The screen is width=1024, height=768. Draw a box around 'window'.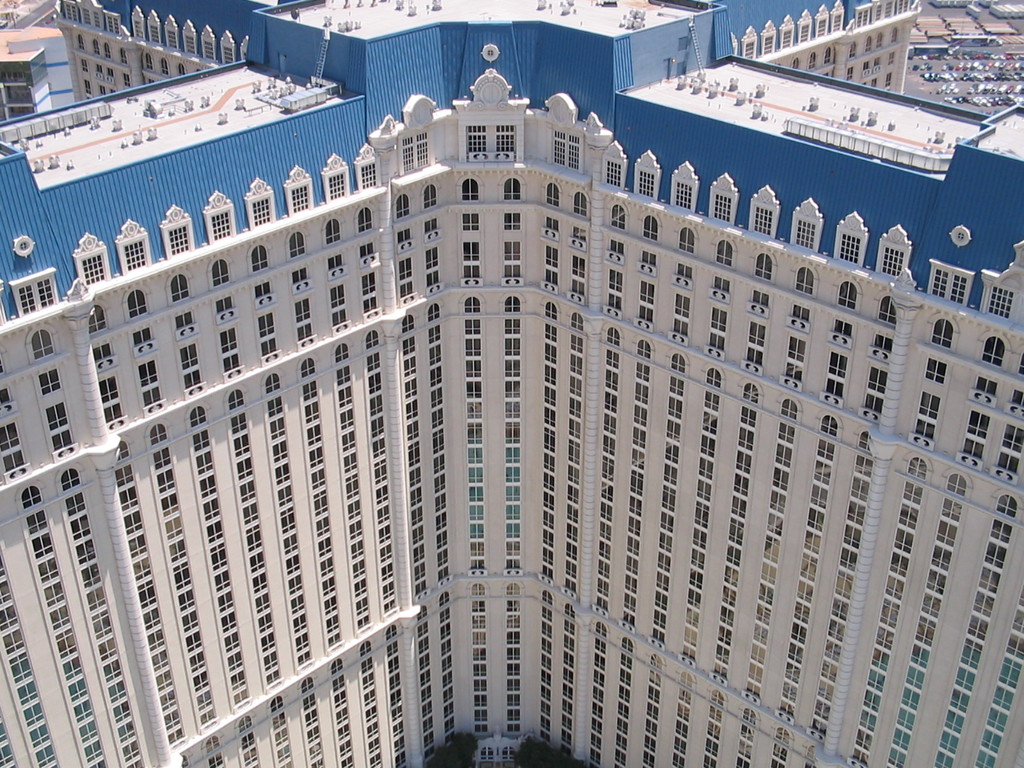
<region>606, 292, 620, 309</region>.
